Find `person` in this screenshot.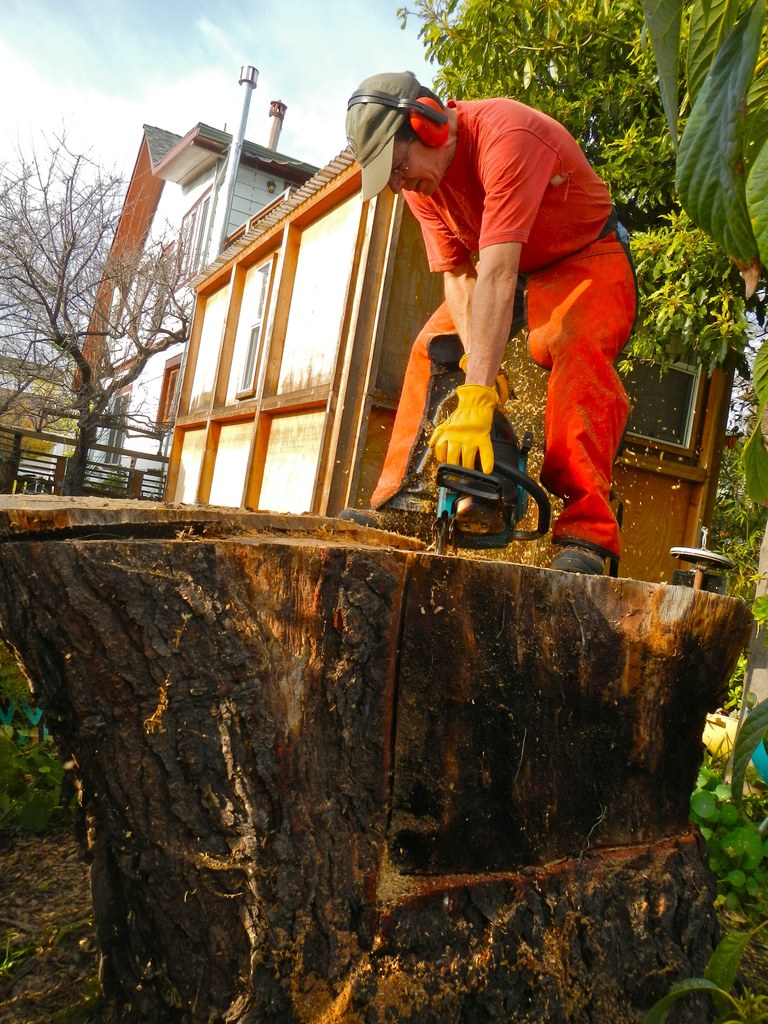
The bounding box for `person` is <box>344,66,619,596</box>.
